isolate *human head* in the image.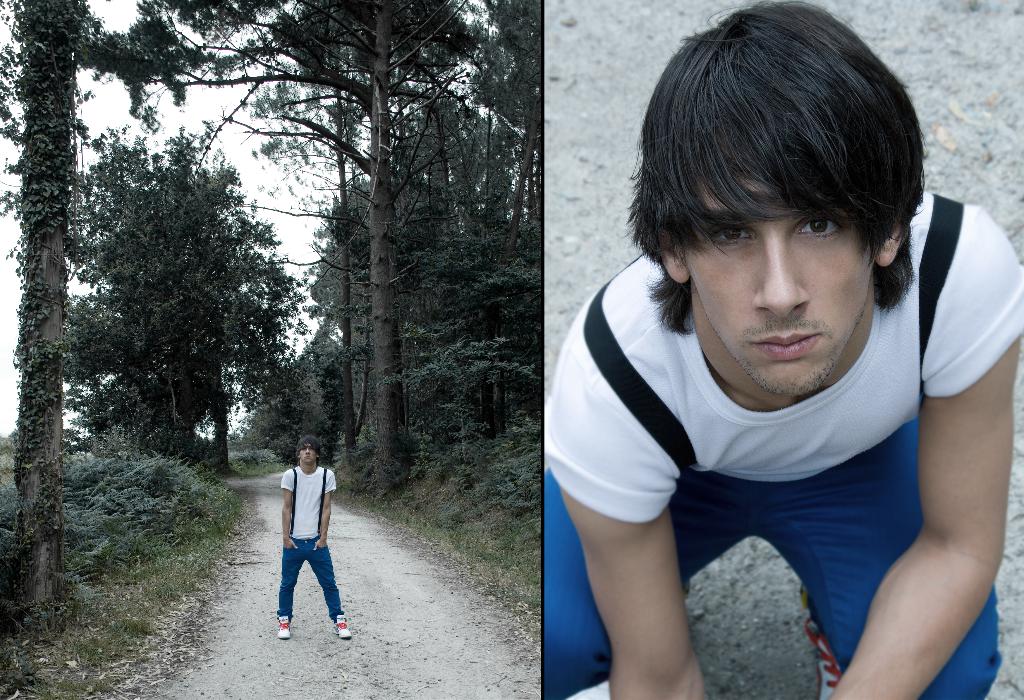
Isolated region: [292, 436, 323, 466].
